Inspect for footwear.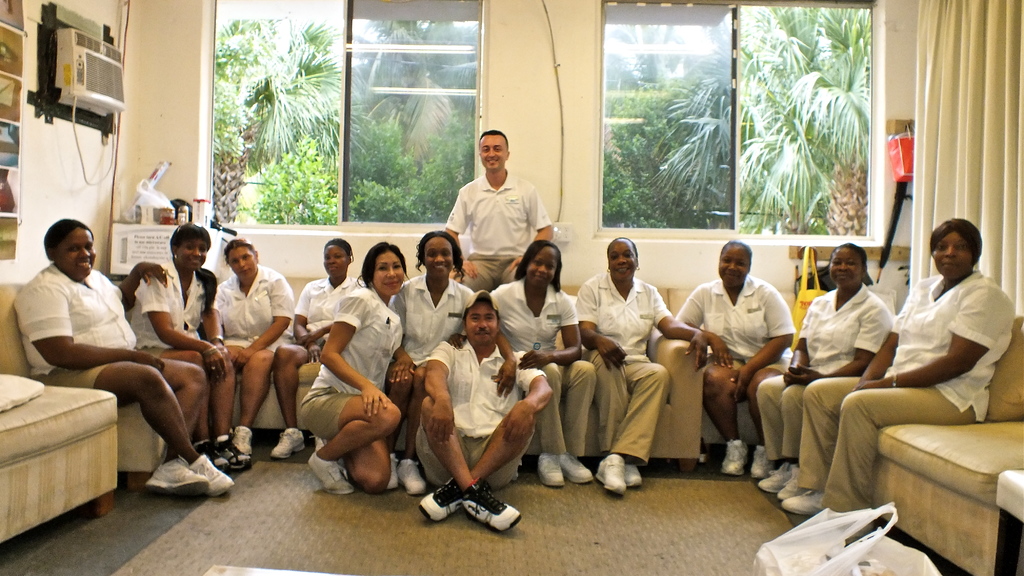
Inspection: region(538, 450, 564, 488).
